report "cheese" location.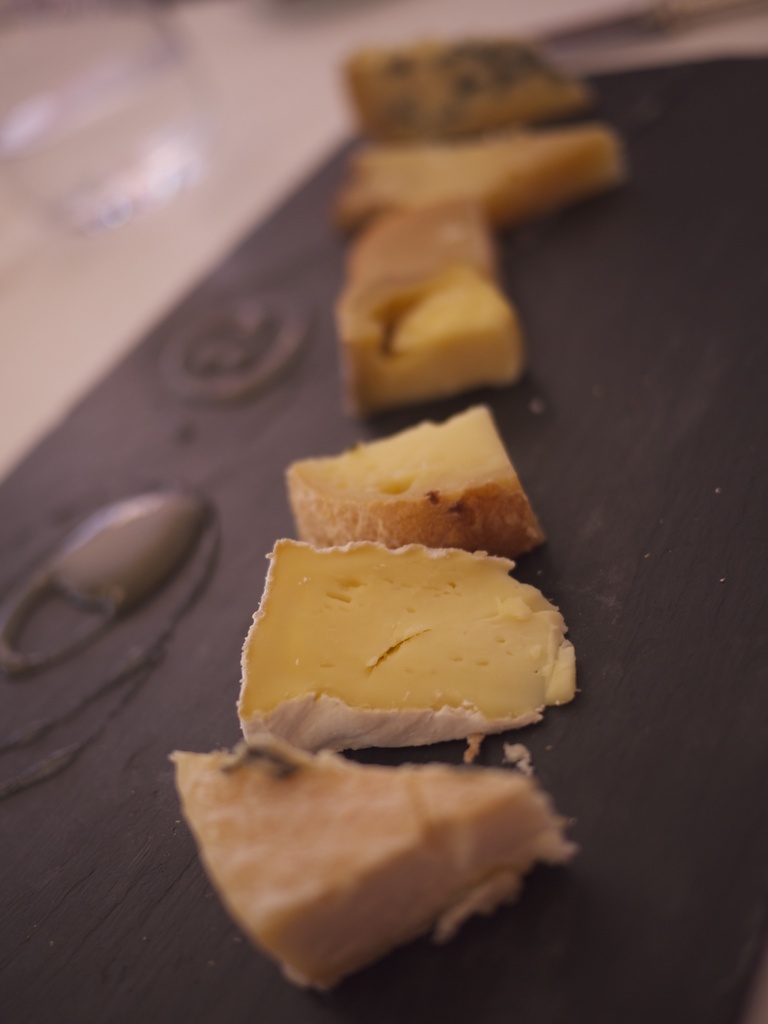
Report: crop(335, 40, 591, 133).
